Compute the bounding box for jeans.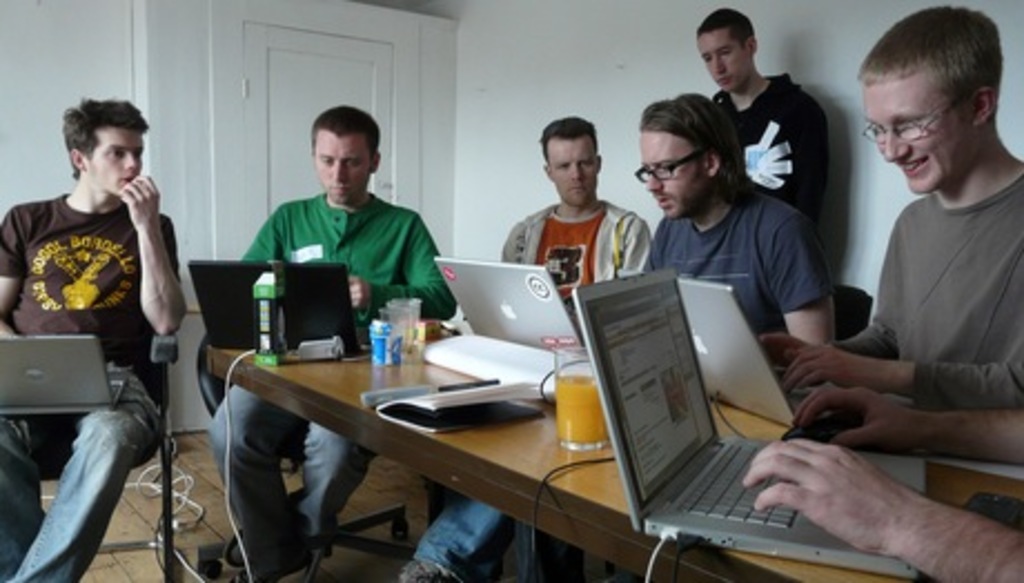
0, 363, 165, 581.
